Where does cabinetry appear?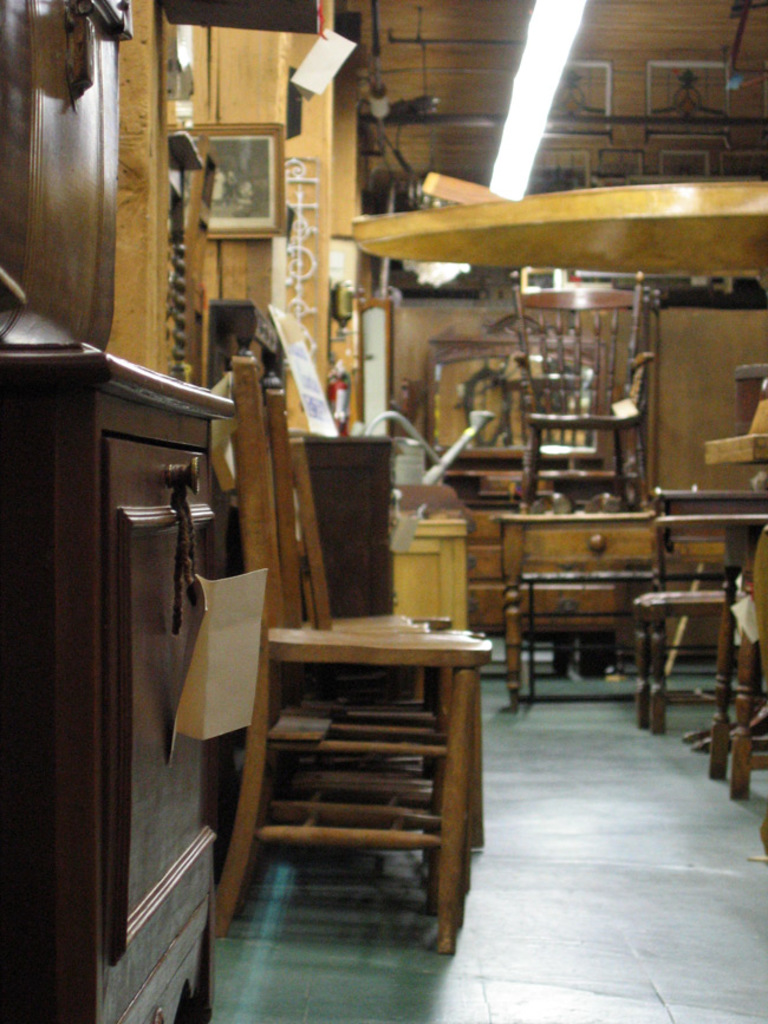
Appears at (0,339,247,1023).
